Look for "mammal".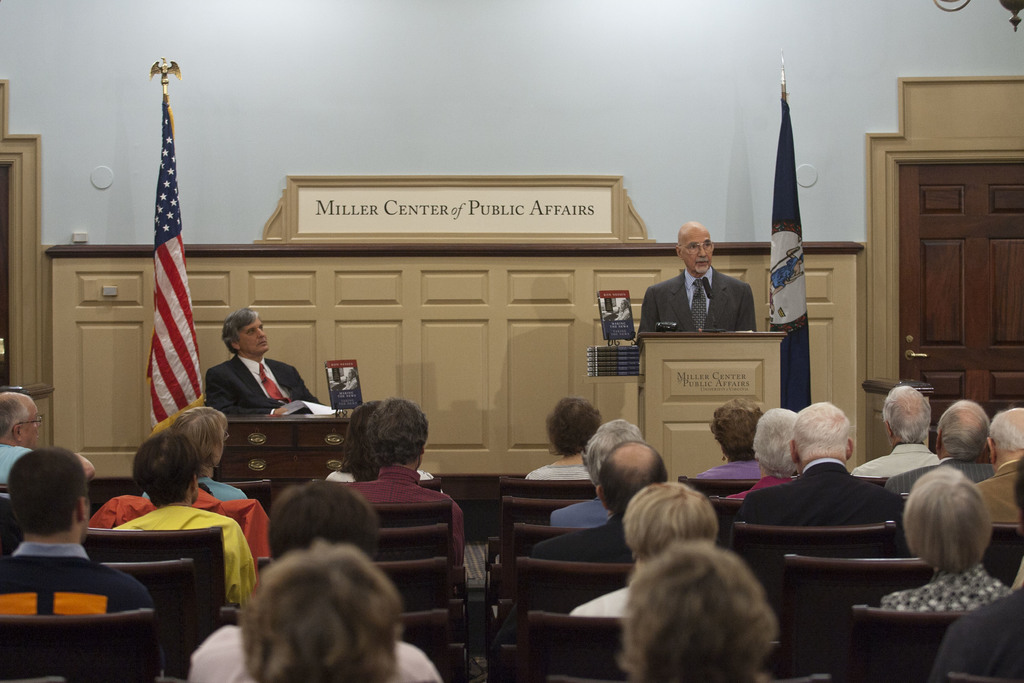
Found: left=342, top=369, right=357, bottom=389.
